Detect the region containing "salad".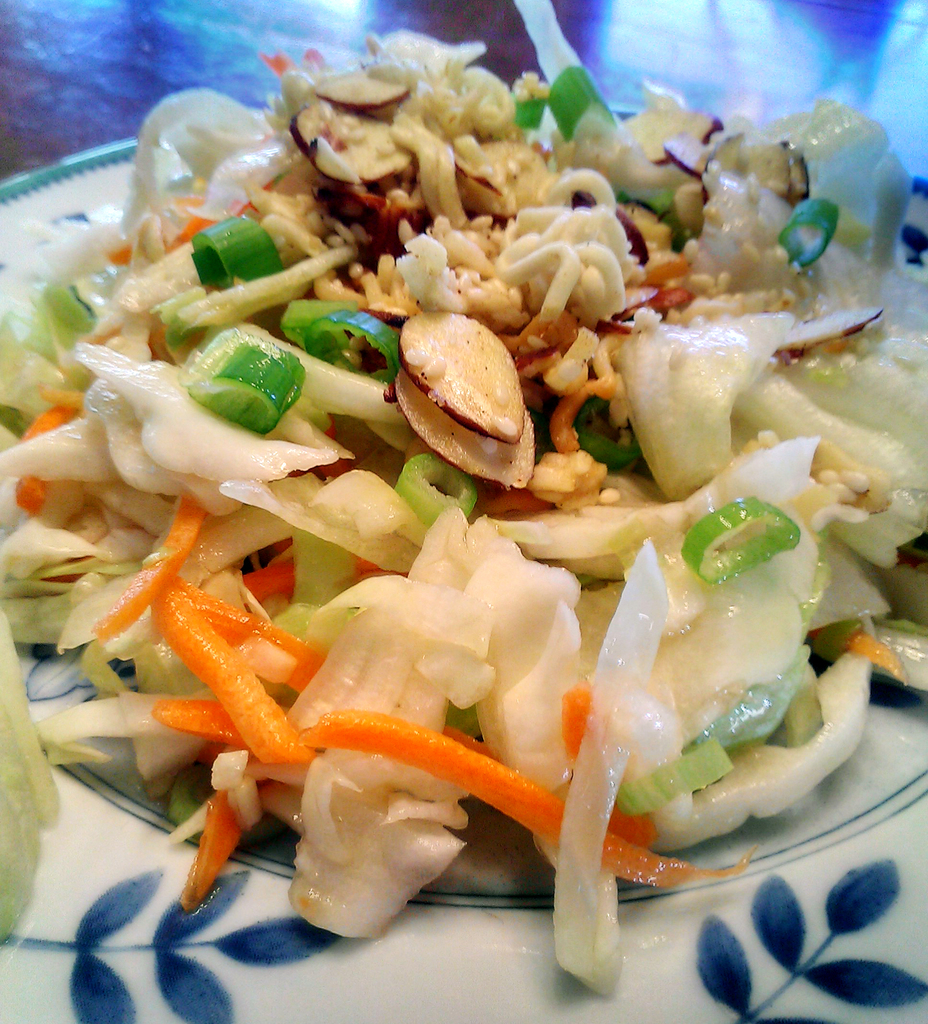
<box>0,0,927,1004</box>.
